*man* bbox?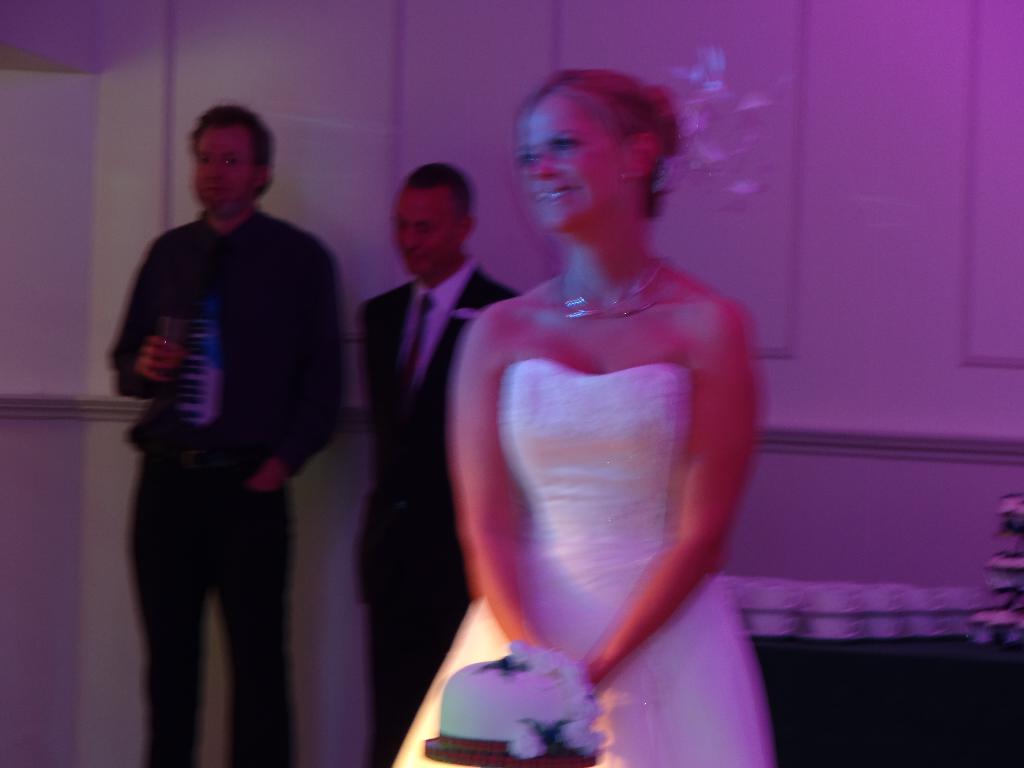
(355,157,513,767)
